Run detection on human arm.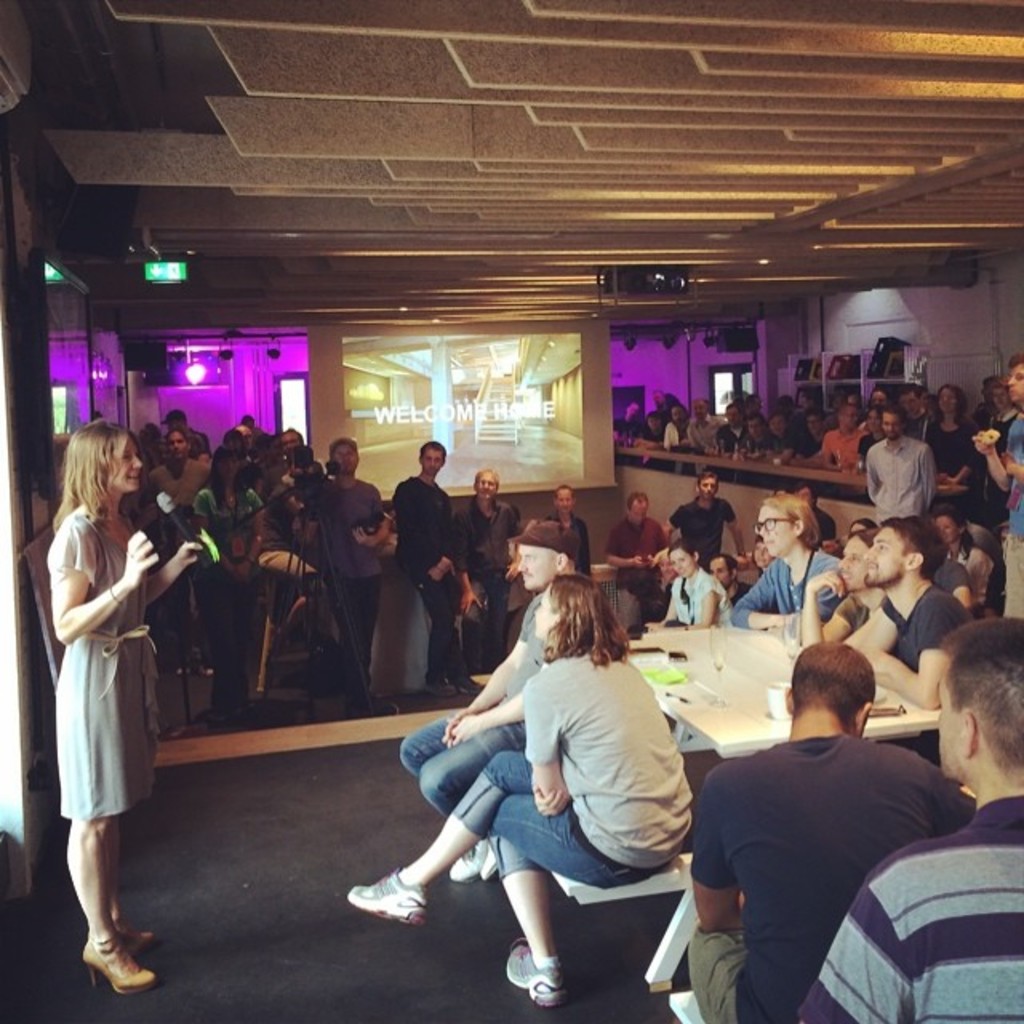
Result: {"left": 190, "top": 469, "right": 202, "bottom": 480}.
